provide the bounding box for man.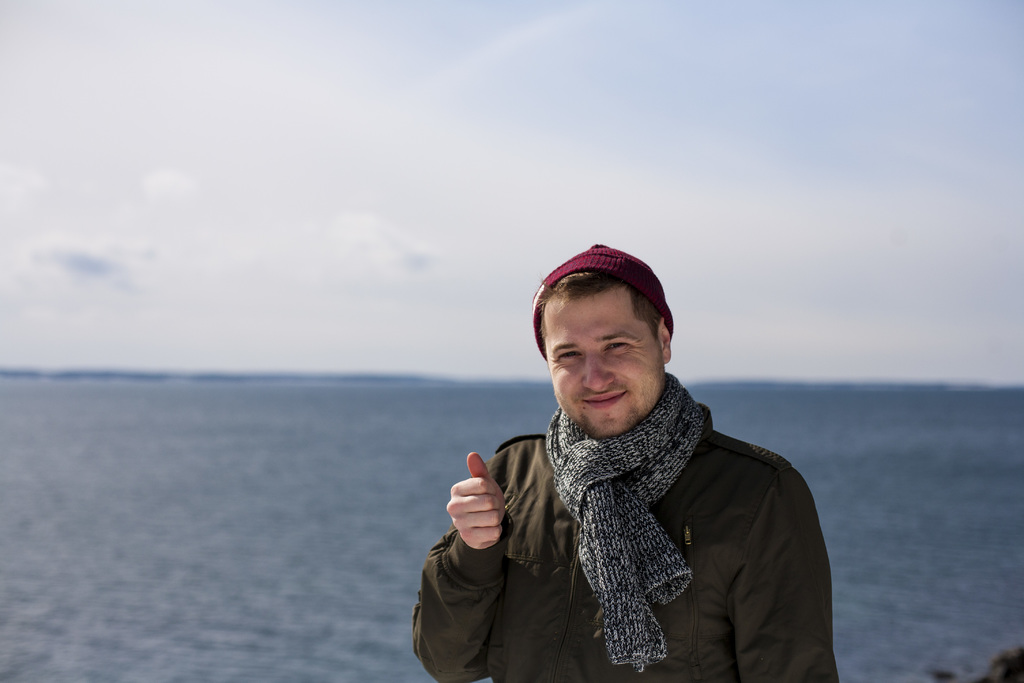
(left=417, top=247, right=835, bottom=682).
